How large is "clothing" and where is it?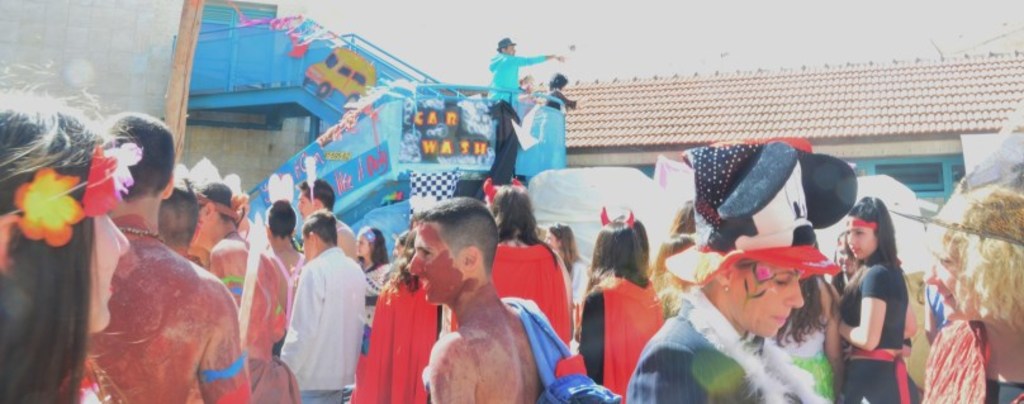
Bounding box: x1=94 y1=219 x2=245 y2=403.
